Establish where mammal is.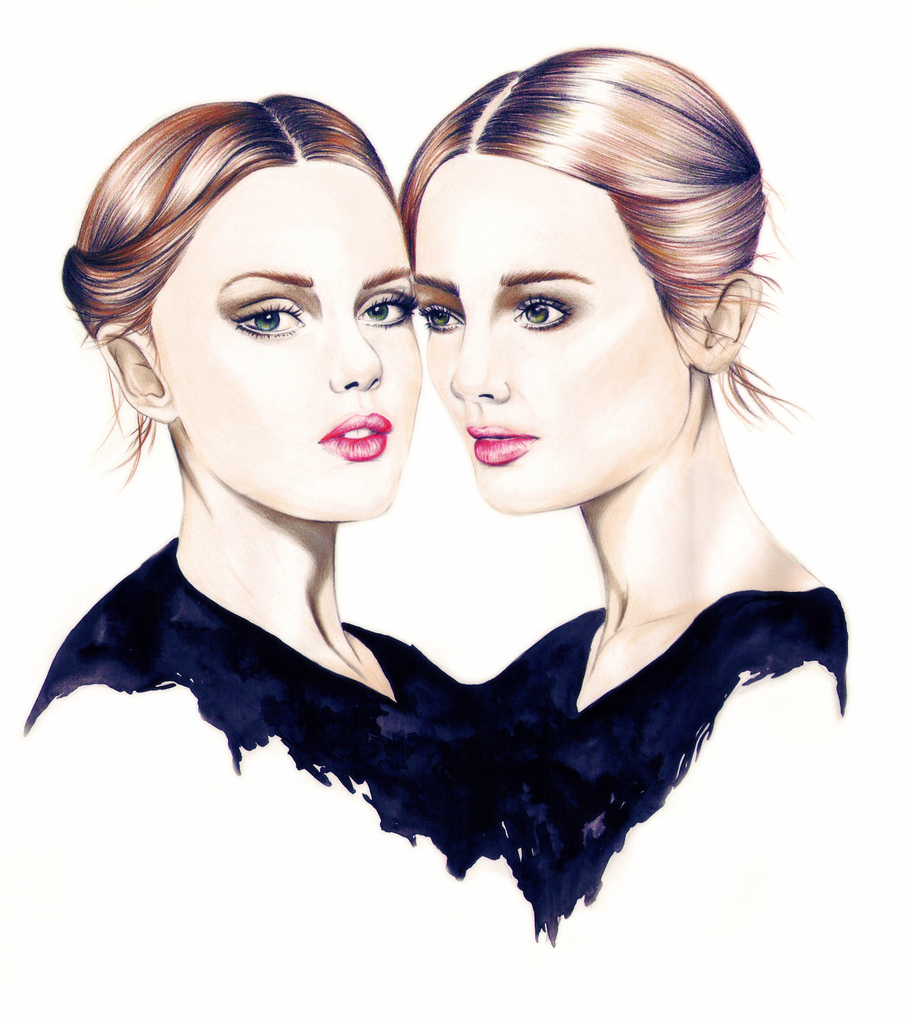
Established at [x1=0, y1=115, x2=515, y2=765].
